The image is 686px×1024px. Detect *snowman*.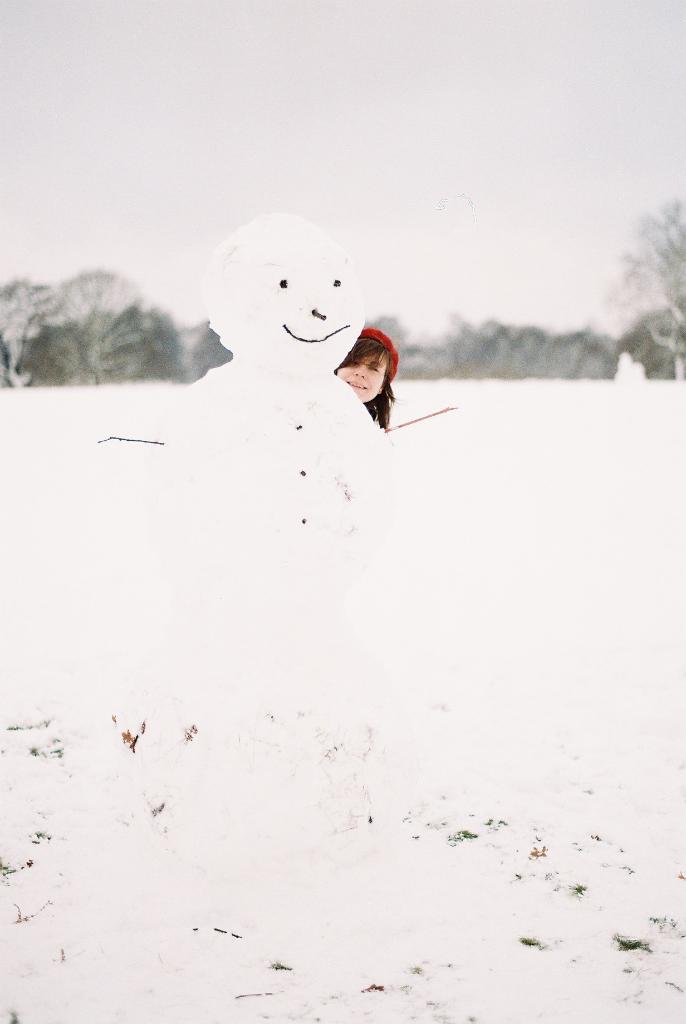
Detection: x1=133, y1=220, x2=436, y2=744.
